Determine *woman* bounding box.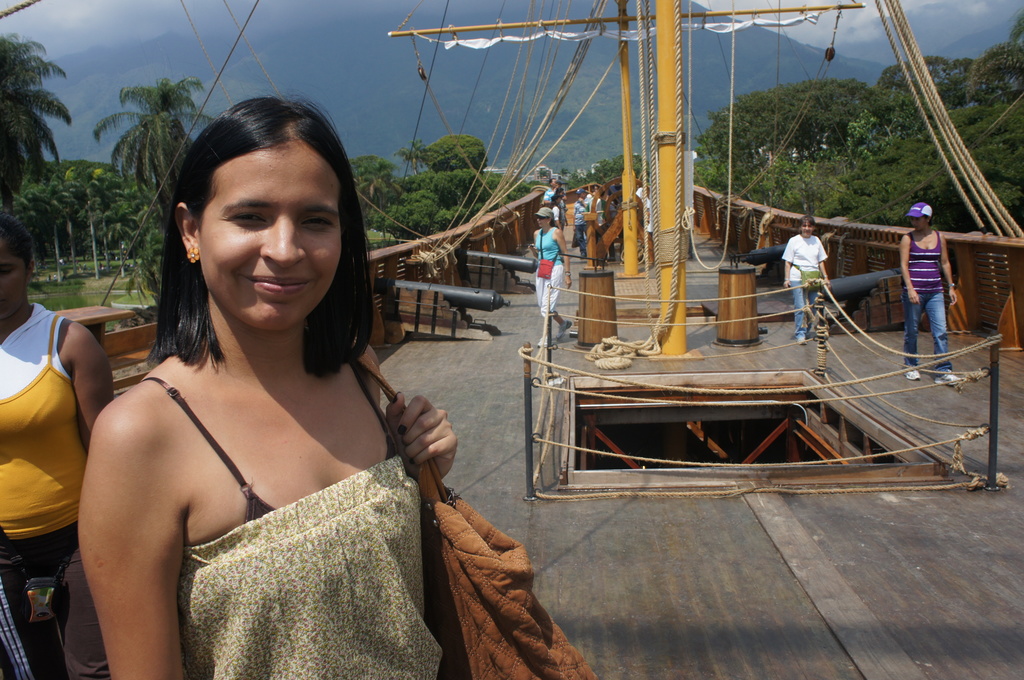
Determined: bbox=(0, 209, 122, 679).
